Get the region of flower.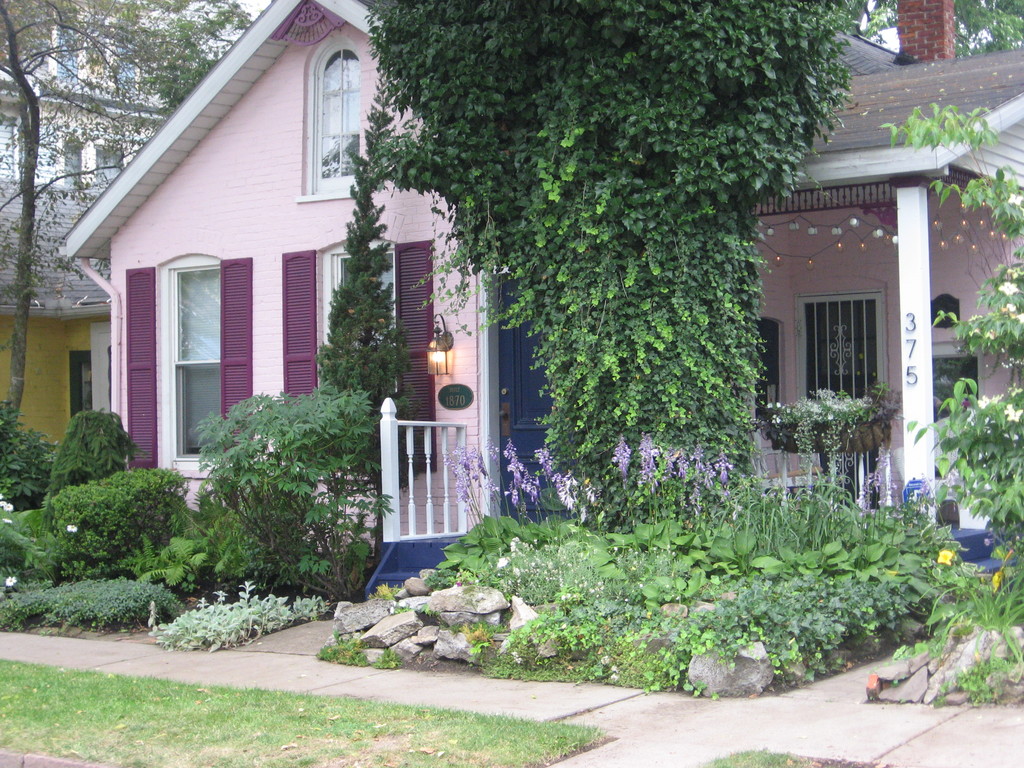
select_region(996, 274, 1020, 296).
